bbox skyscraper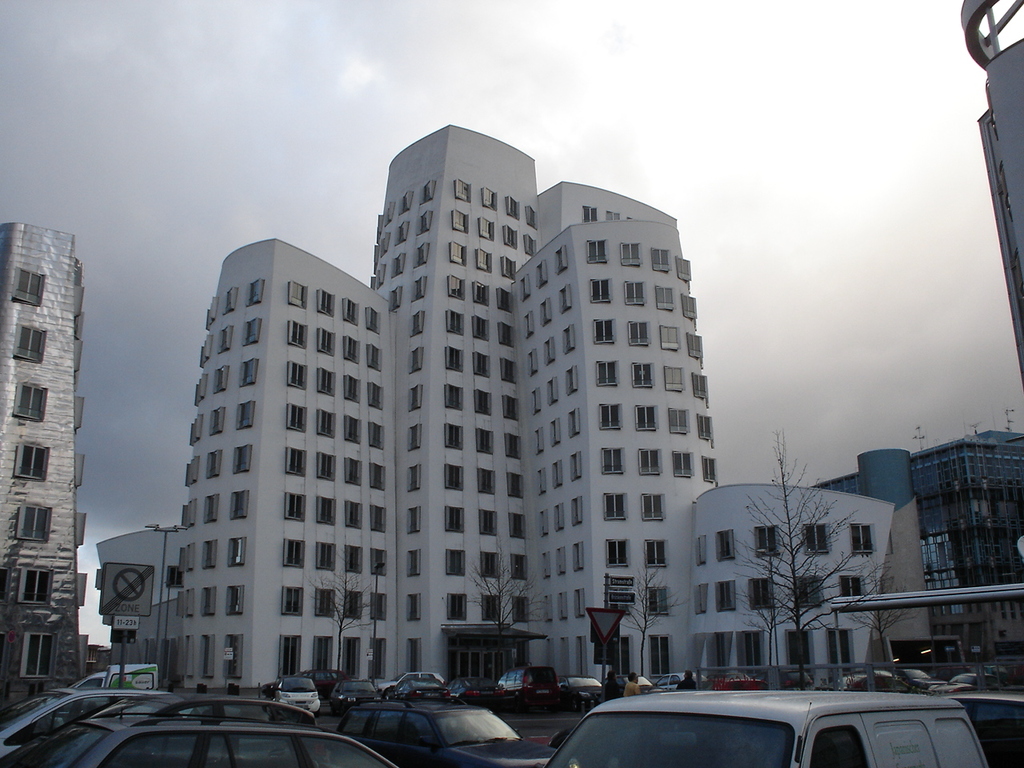
[x1=139, y1=126, x2=769, y2=723]
